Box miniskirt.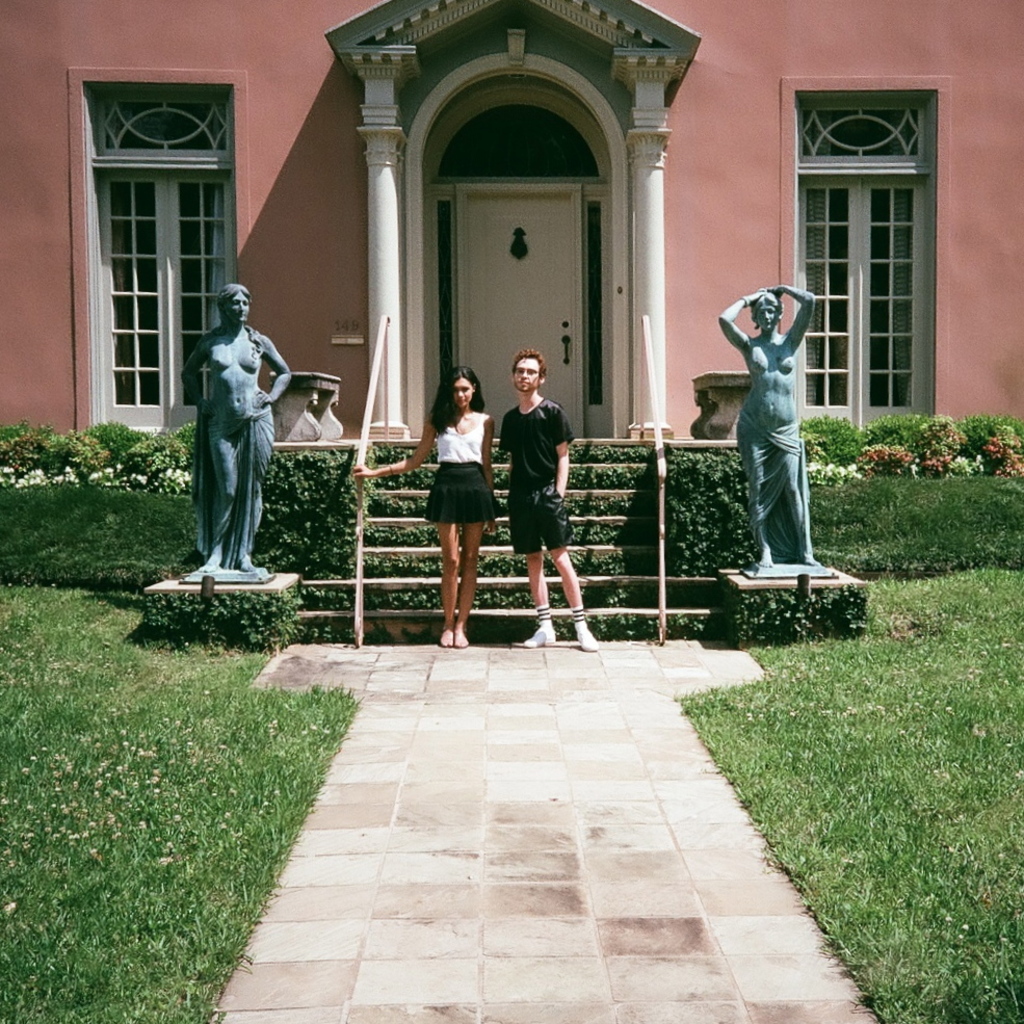
(424, 456, 497, 527).
